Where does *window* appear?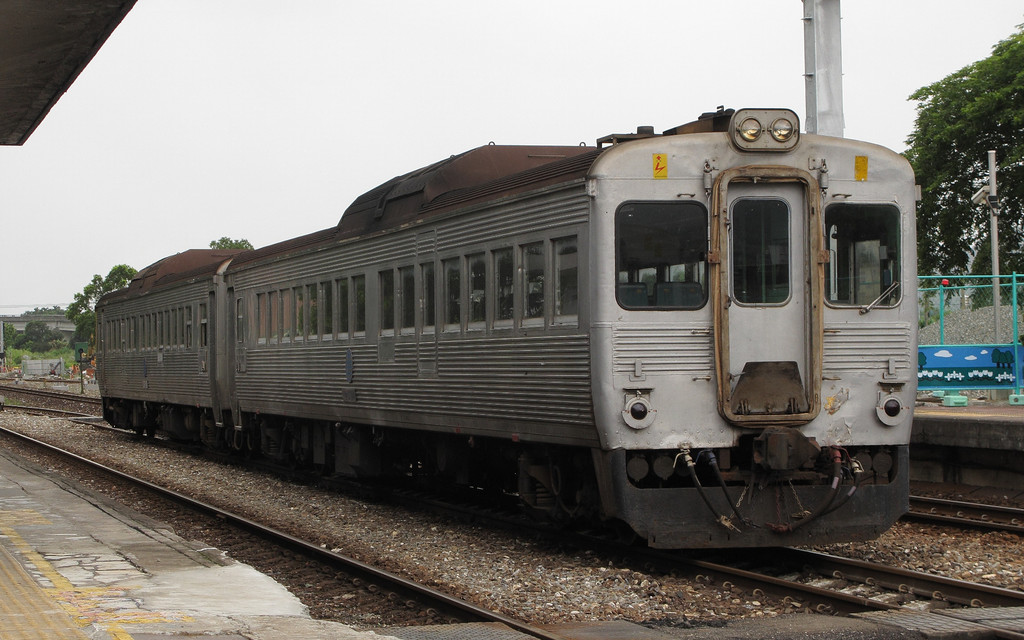
Appears at {"left": 397, "top": 264, "right": 416, "bottom": 335}.
